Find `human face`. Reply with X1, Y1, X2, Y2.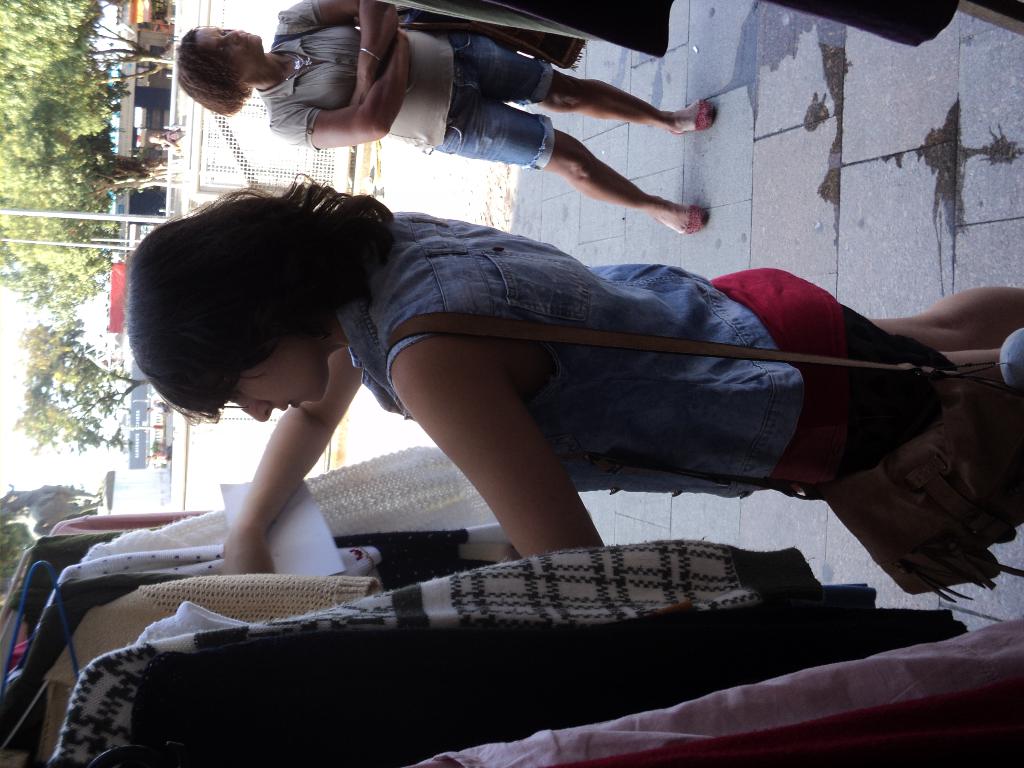
193, 29, 262, 84.
